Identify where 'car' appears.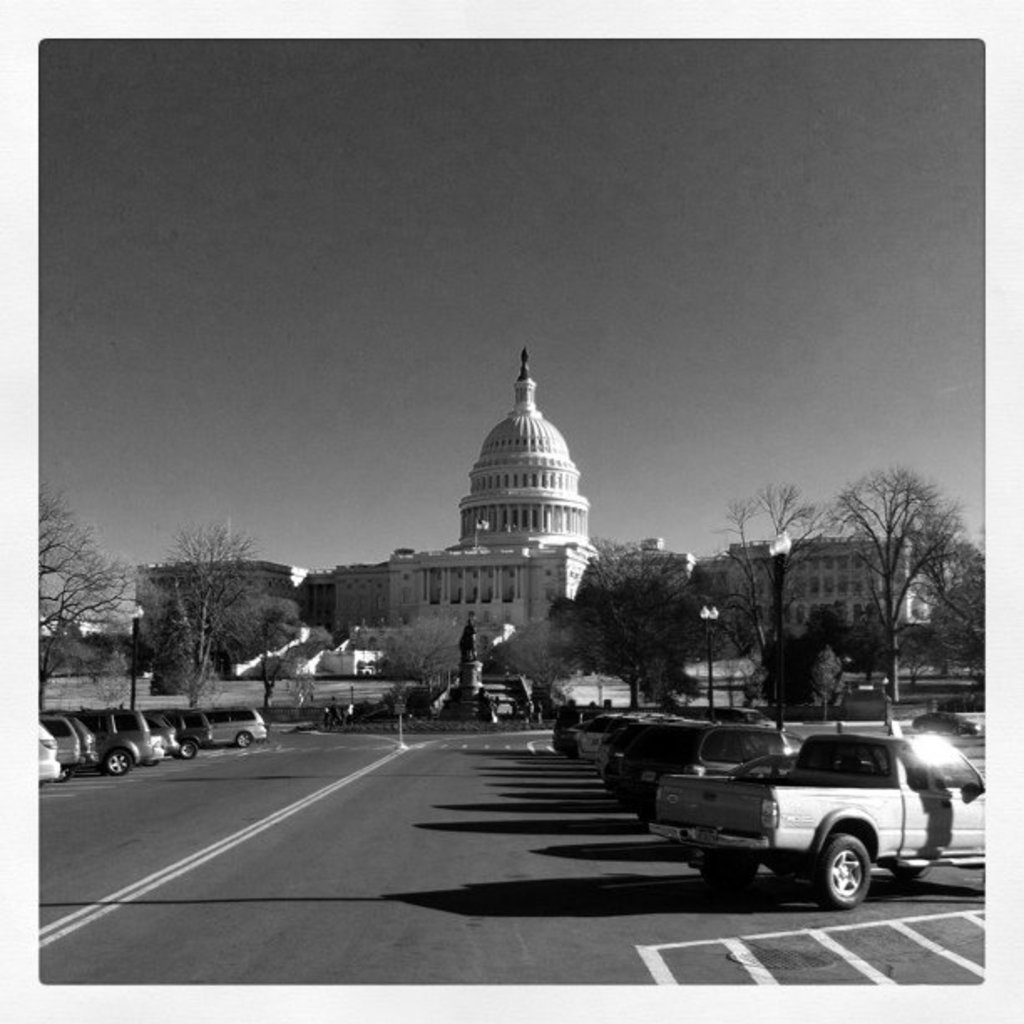
Appears at select_region(621, 719, 801, 818).
